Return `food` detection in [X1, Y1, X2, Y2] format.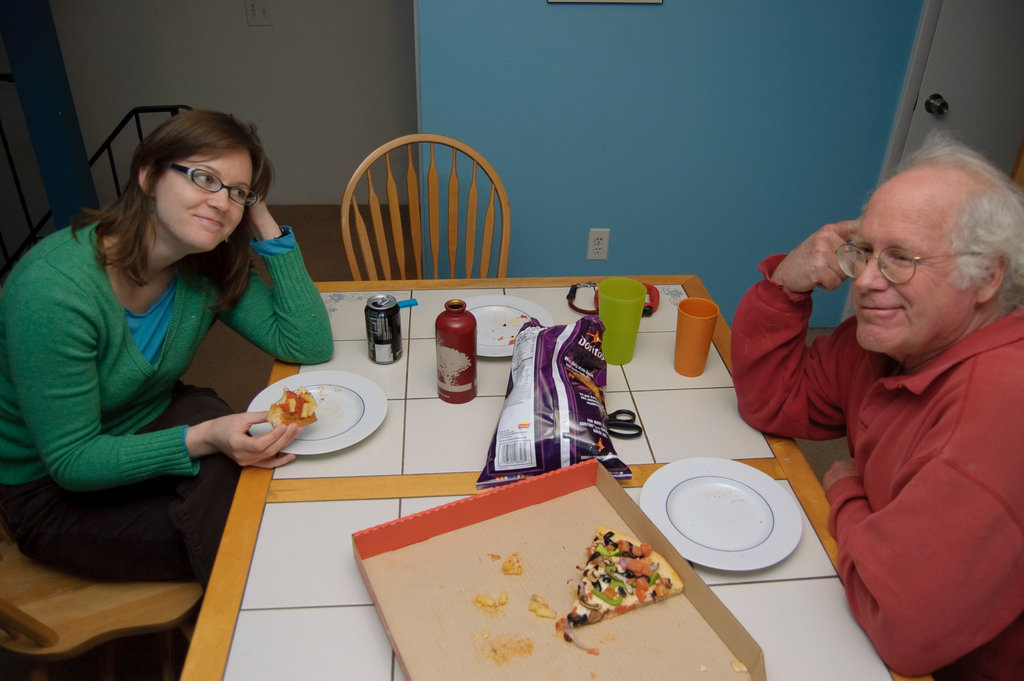
[266, 382, 317, 431].
